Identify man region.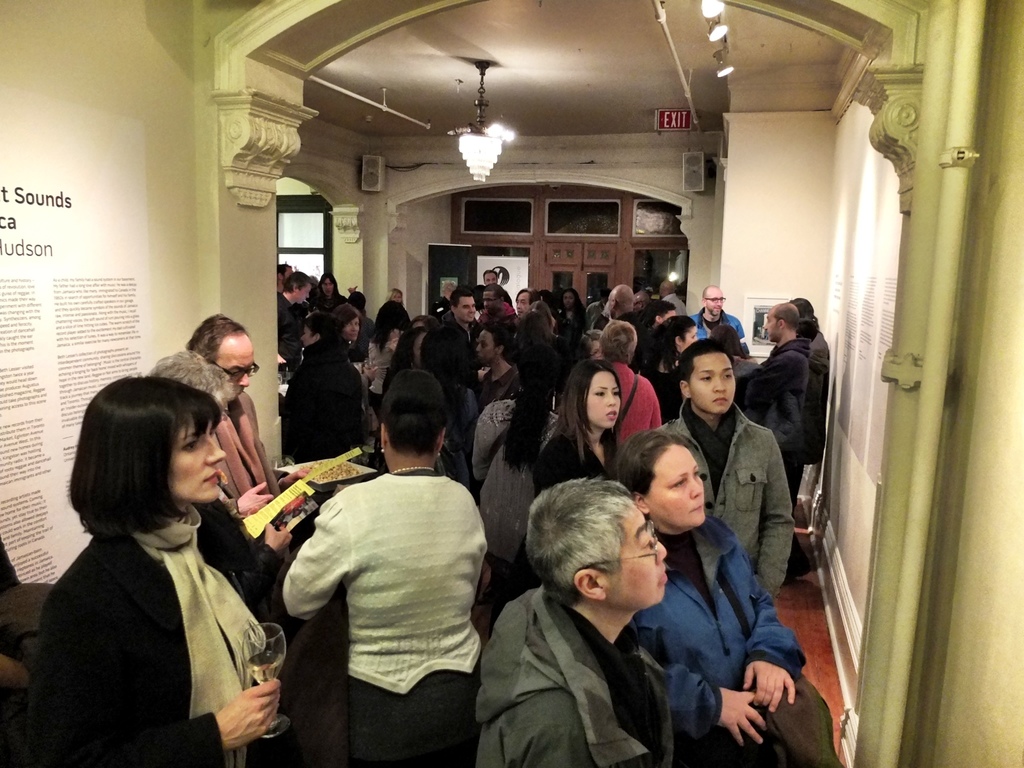
Region: 182,317,287,556.
